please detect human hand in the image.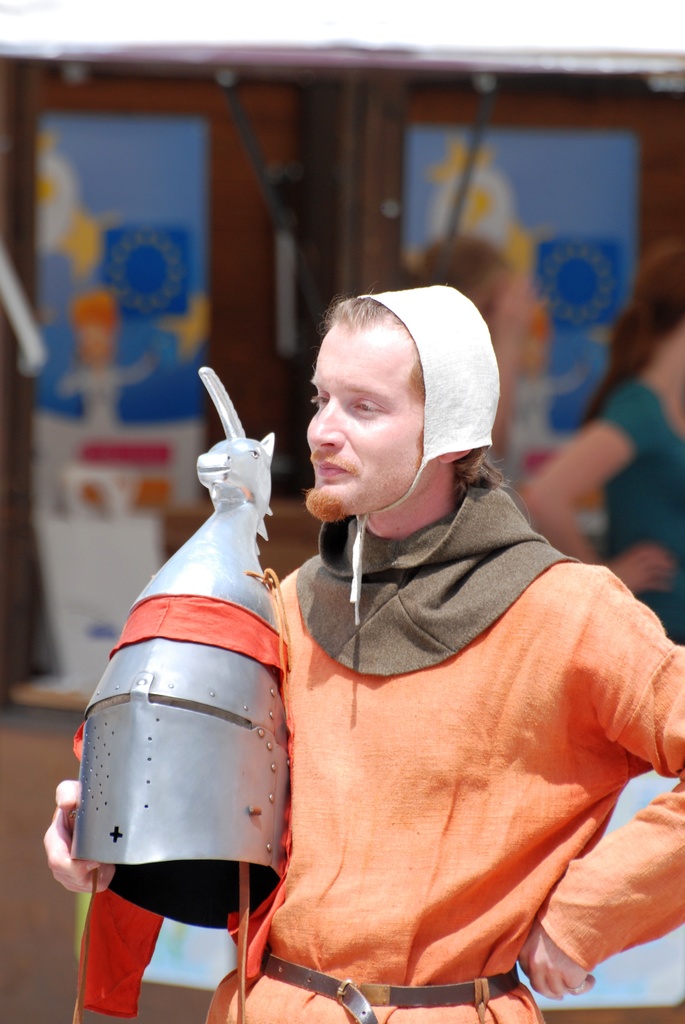
{"x1": 516, "y1": 924, "x2": 594, "y2": 997}.
